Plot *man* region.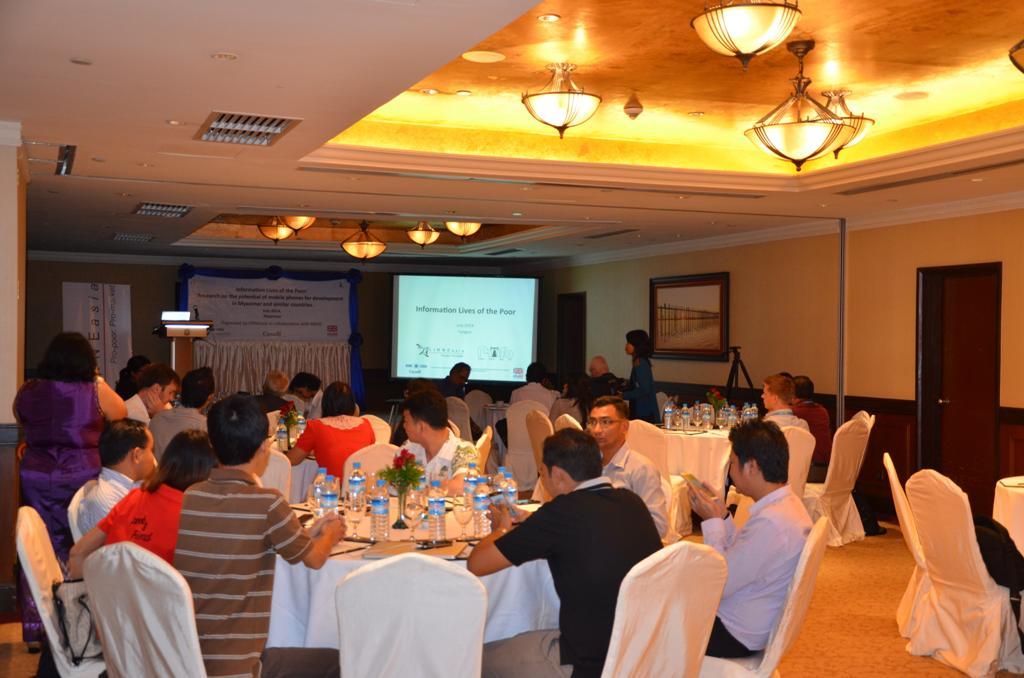
Plotted at rect(394, 390, 494, 486).
